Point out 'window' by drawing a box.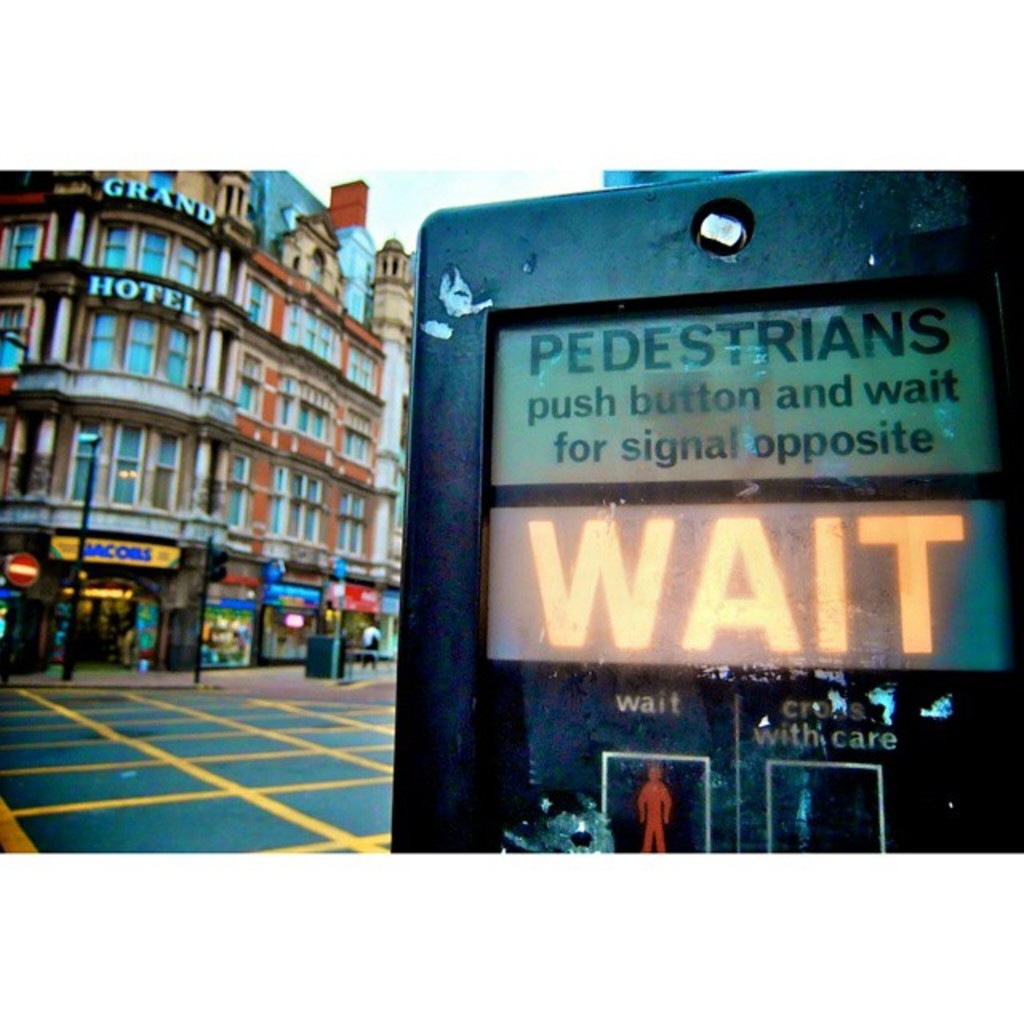
box=[83, 309, 118, 370].
